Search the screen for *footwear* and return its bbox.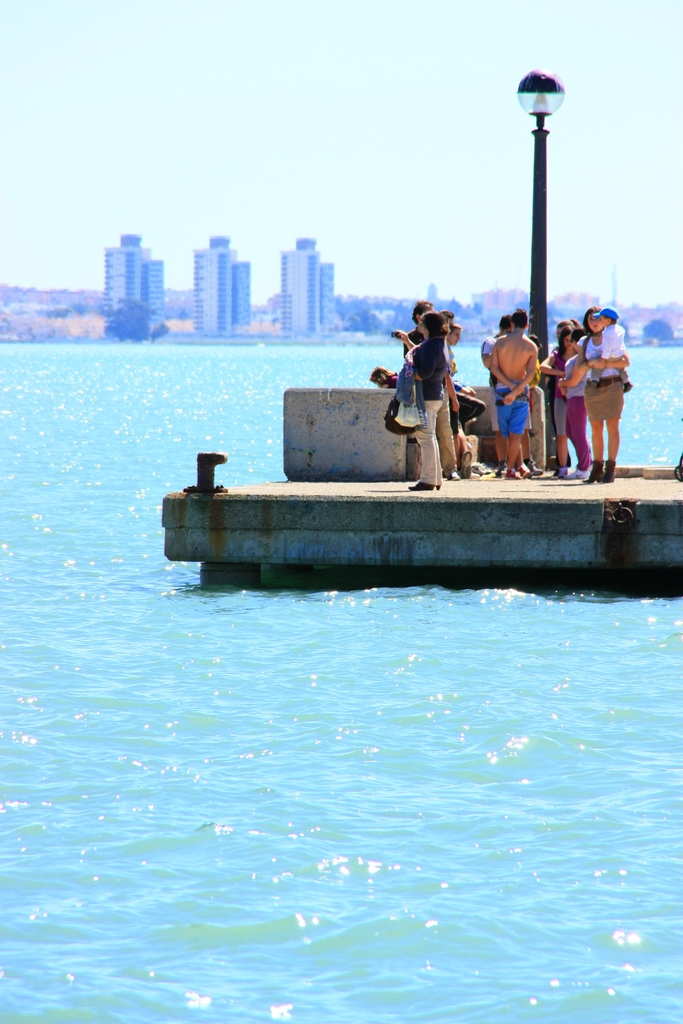
Found: [446,468,458,479].
